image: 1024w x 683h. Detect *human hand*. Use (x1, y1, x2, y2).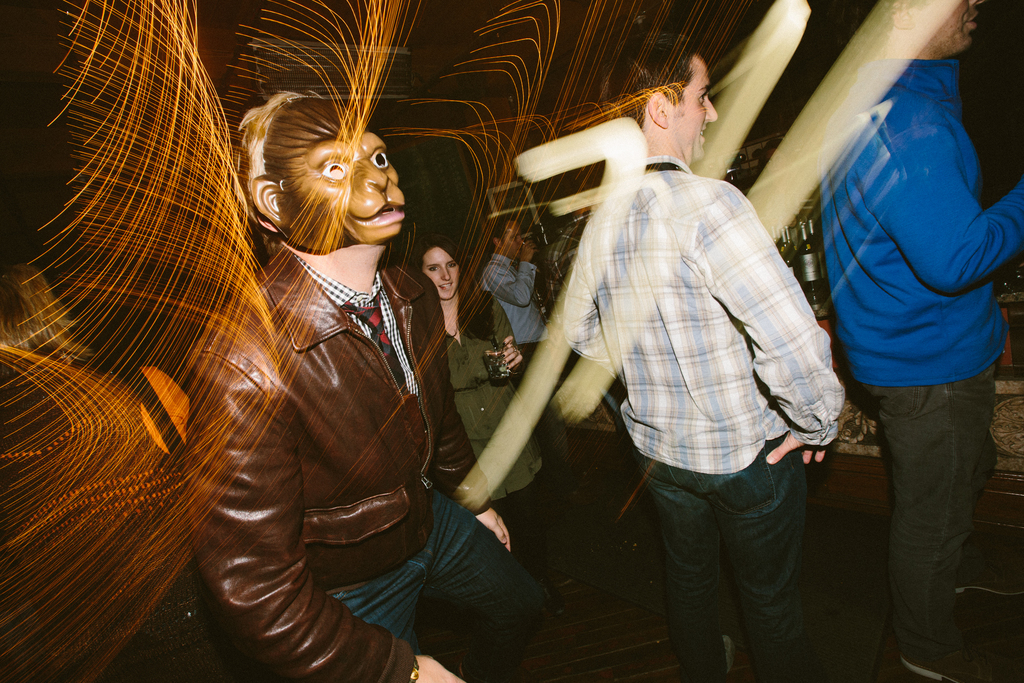
(518, 239, 538, 260).
